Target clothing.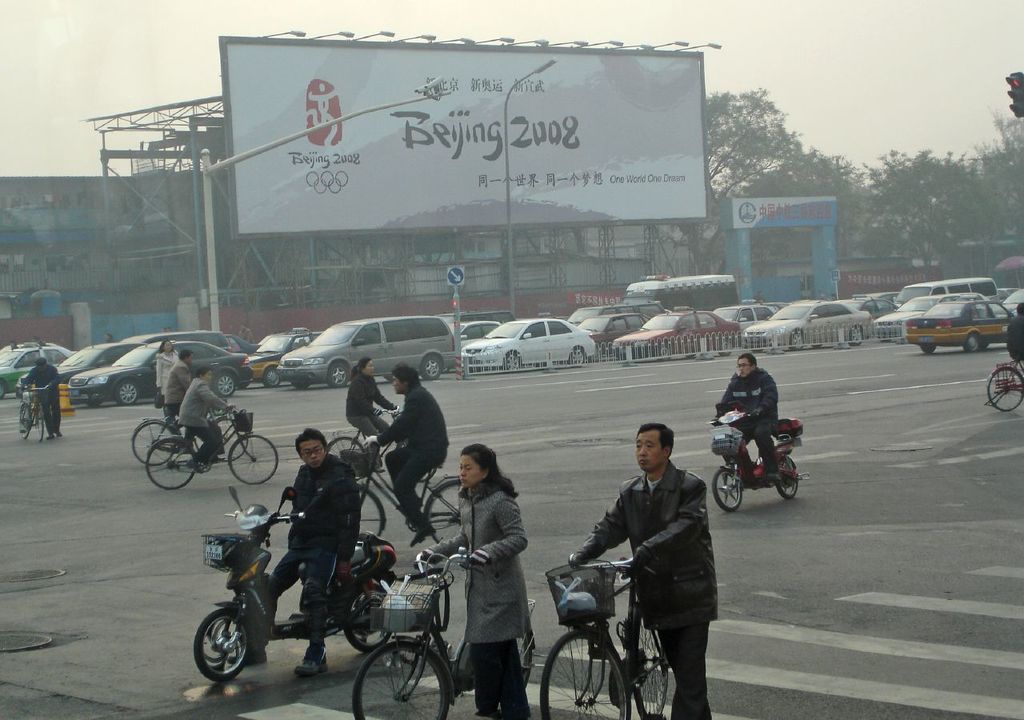
Target region: [left=382, top=382, right=456, bottom=524].
